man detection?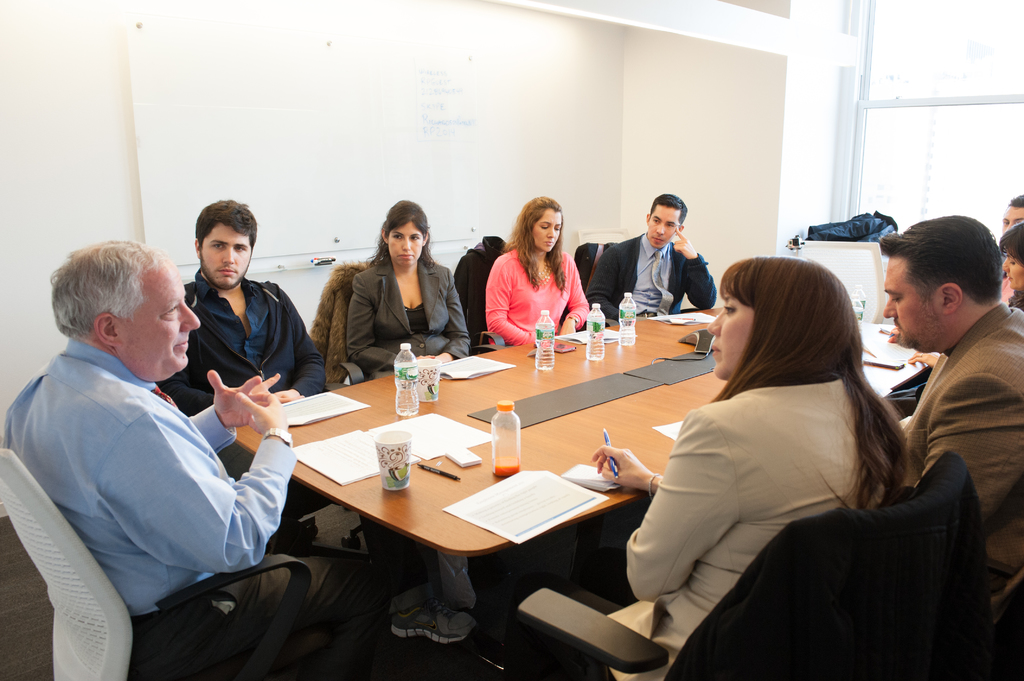
rect(998, 193, 1023, 305)
